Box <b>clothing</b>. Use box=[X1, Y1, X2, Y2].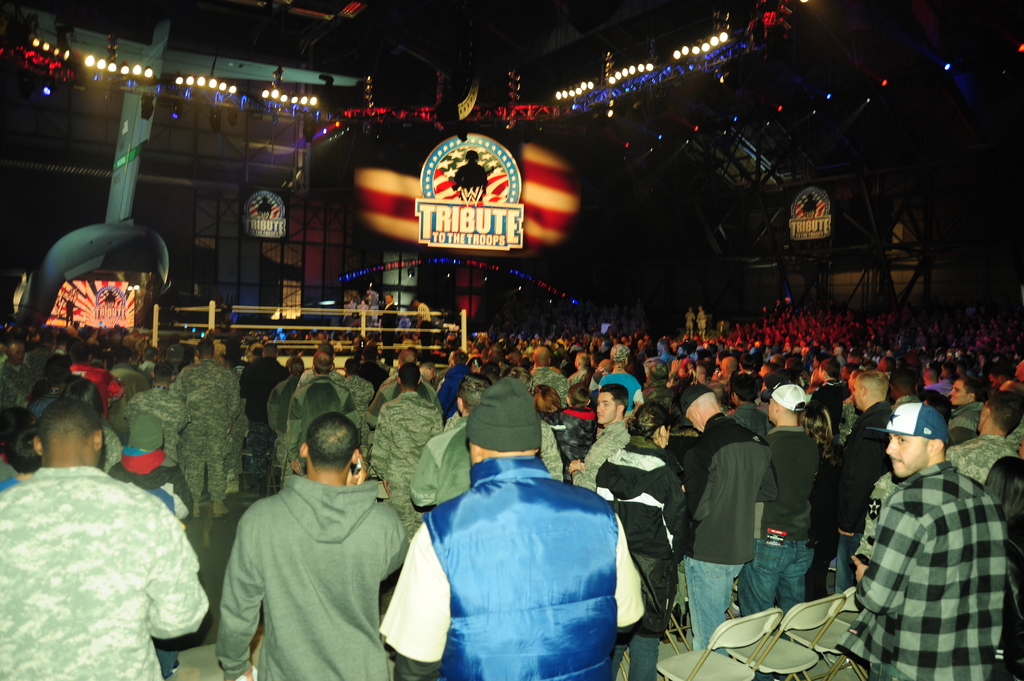
box=[288, 369, 364, 462].
